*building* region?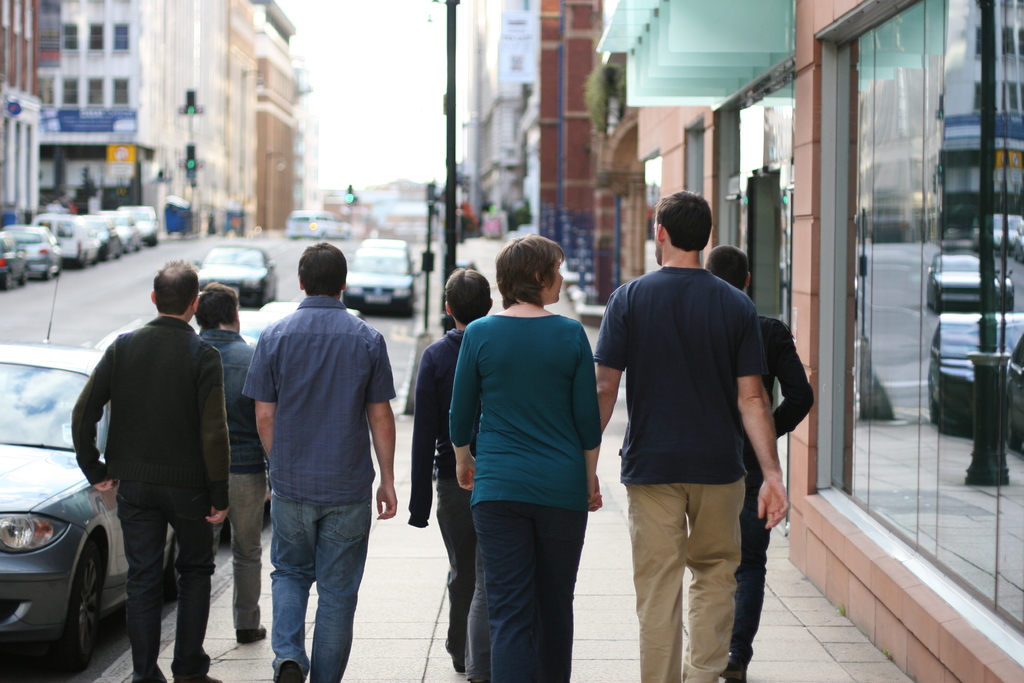
(0,0,300,299)
